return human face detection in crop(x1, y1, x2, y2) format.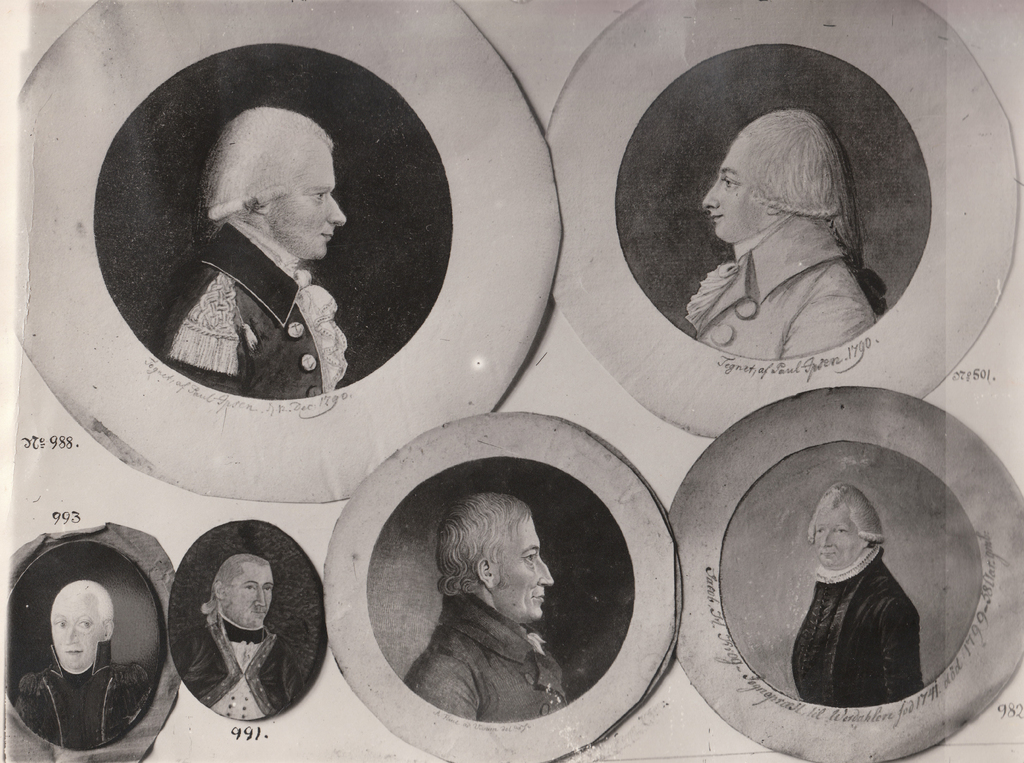
crop(228, 566, 273, 627).
